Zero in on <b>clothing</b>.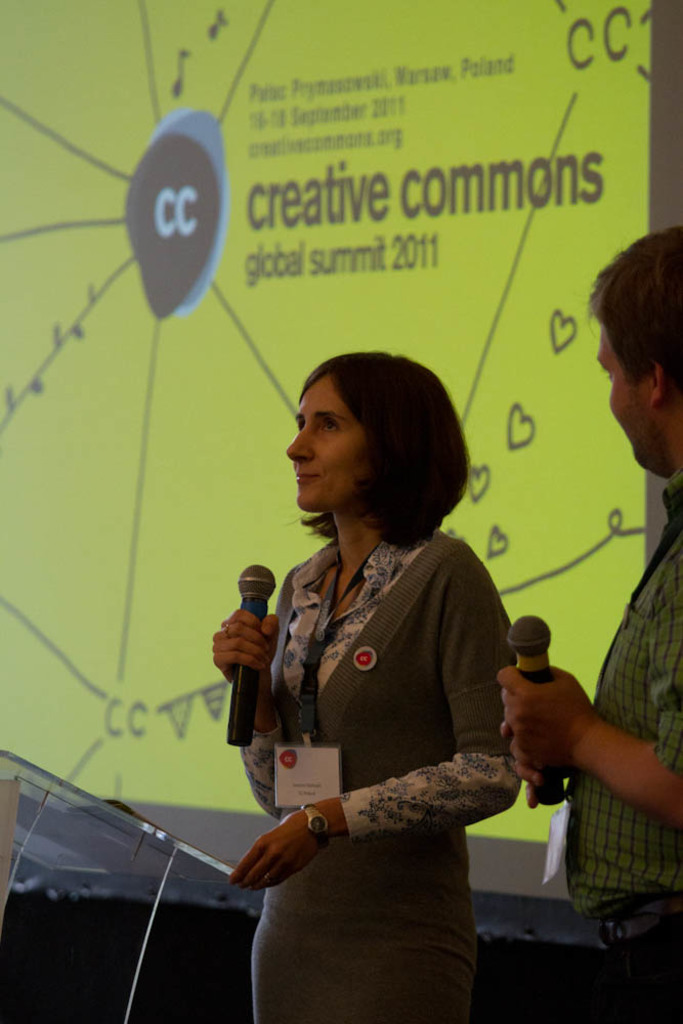
Zeroed in: <region>219, 592, 532, 987</region>.
